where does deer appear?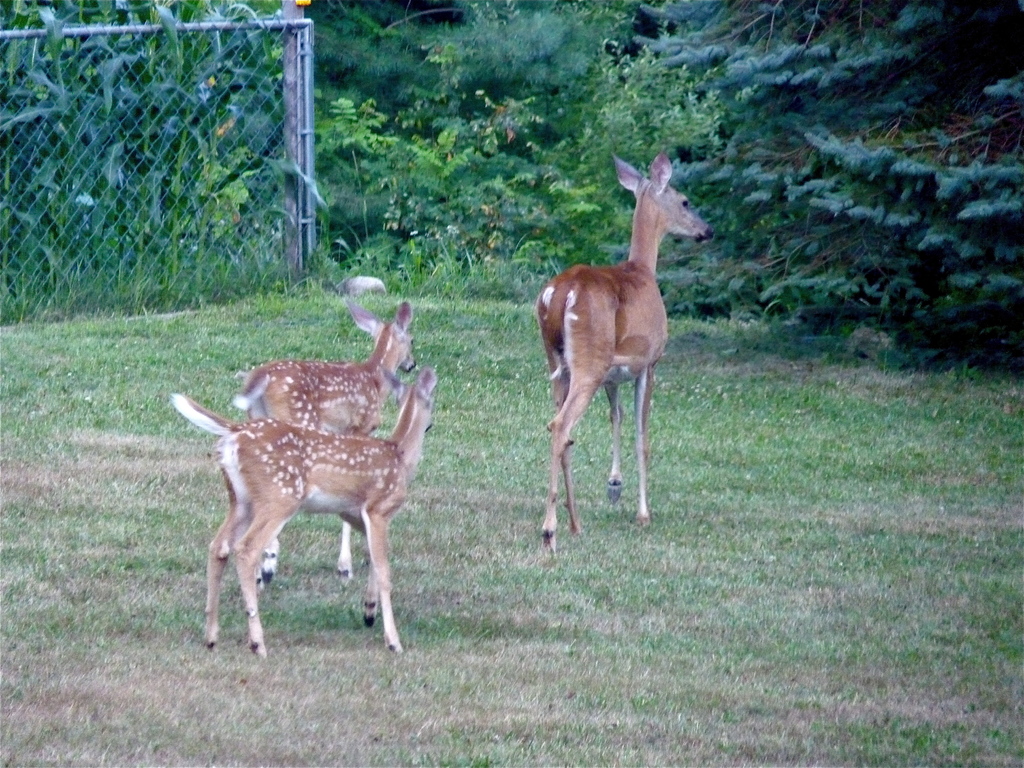
Appears at select_region(538, 154, 716, 552).
